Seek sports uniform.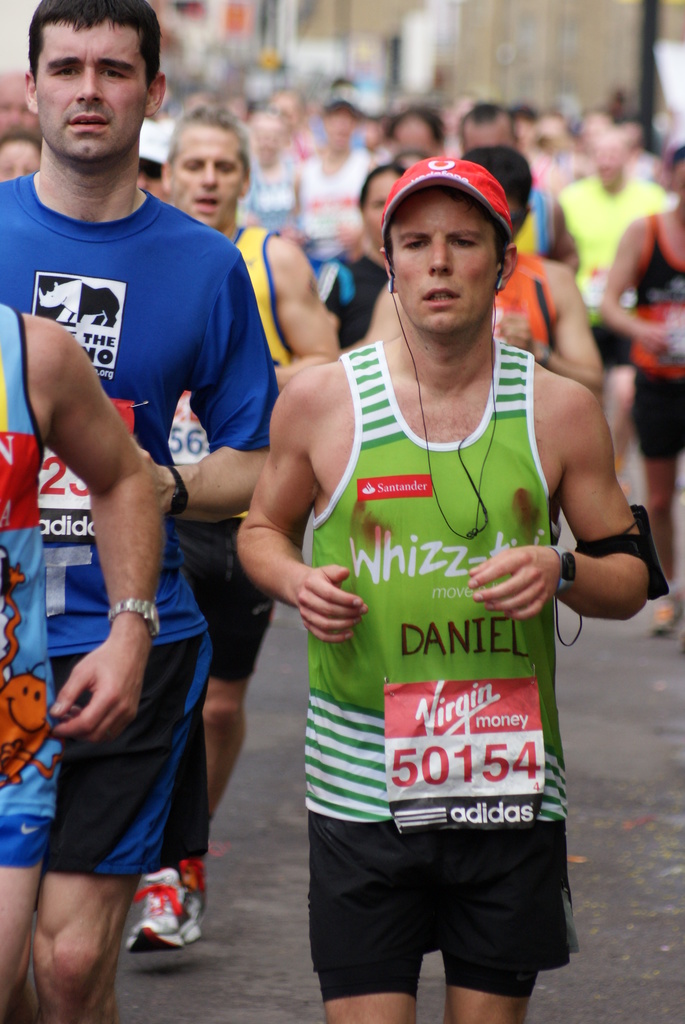
<region>308, 332, 581, 995</region>.
